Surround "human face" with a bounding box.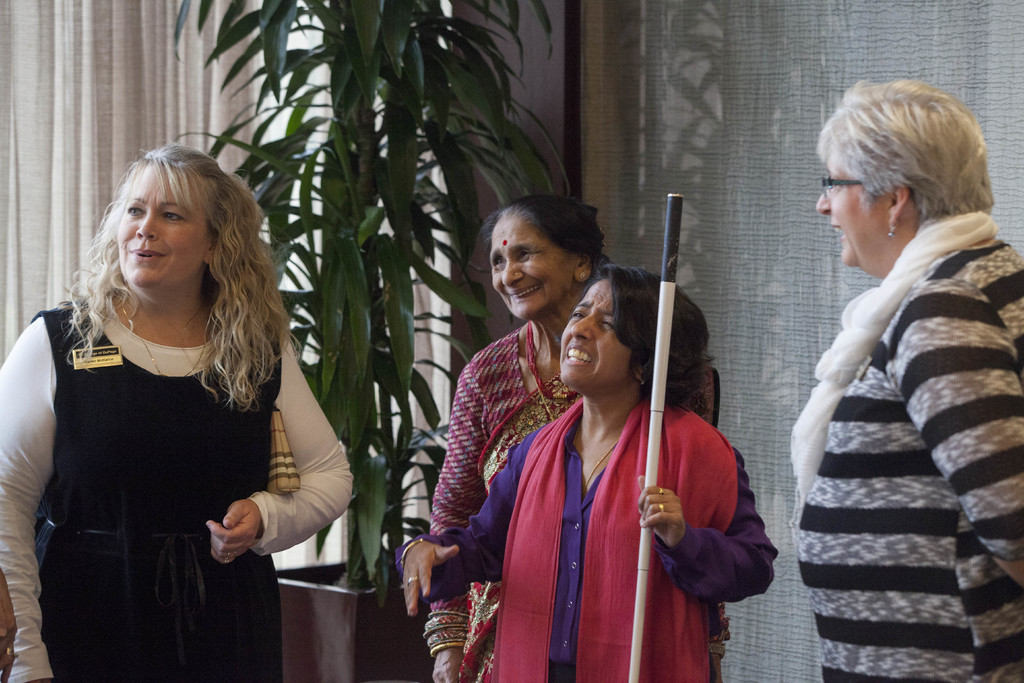
box=[118, 169, 216, 295].
